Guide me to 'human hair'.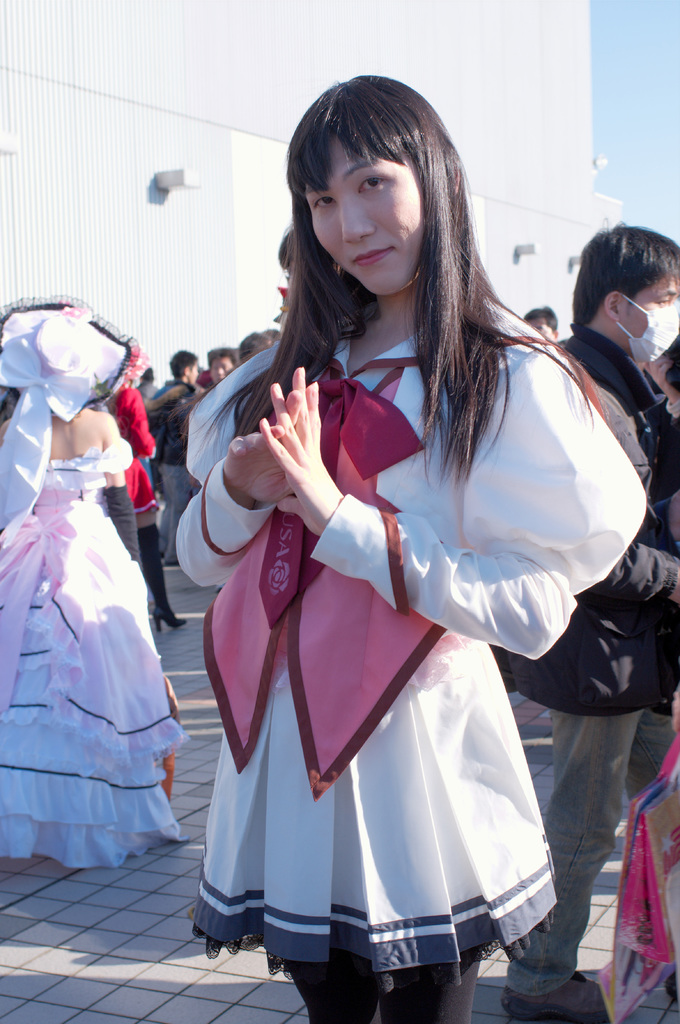
Guidance: 521/307/556/333.
